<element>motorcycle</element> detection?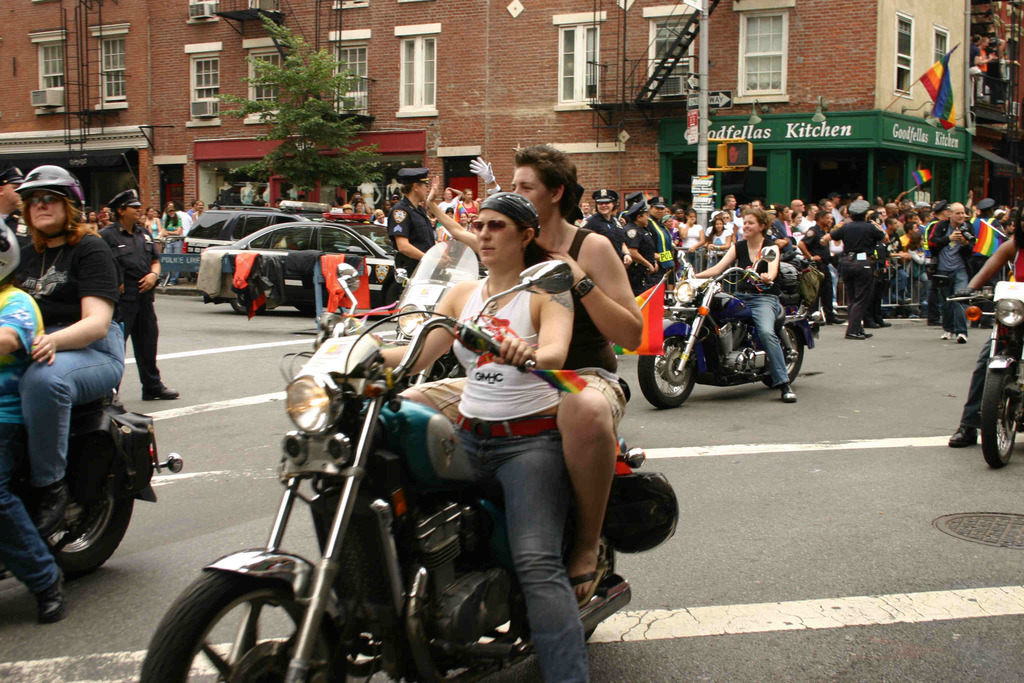
169,320,657,682
